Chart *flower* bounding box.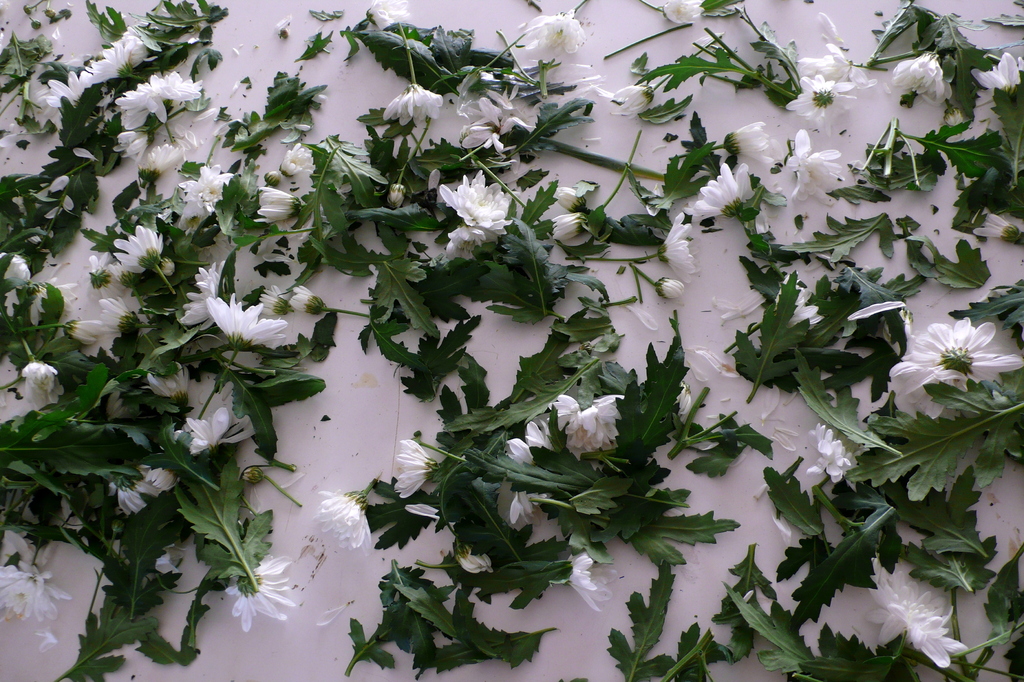
Charted: select_region(653, 212, 705, 277).
